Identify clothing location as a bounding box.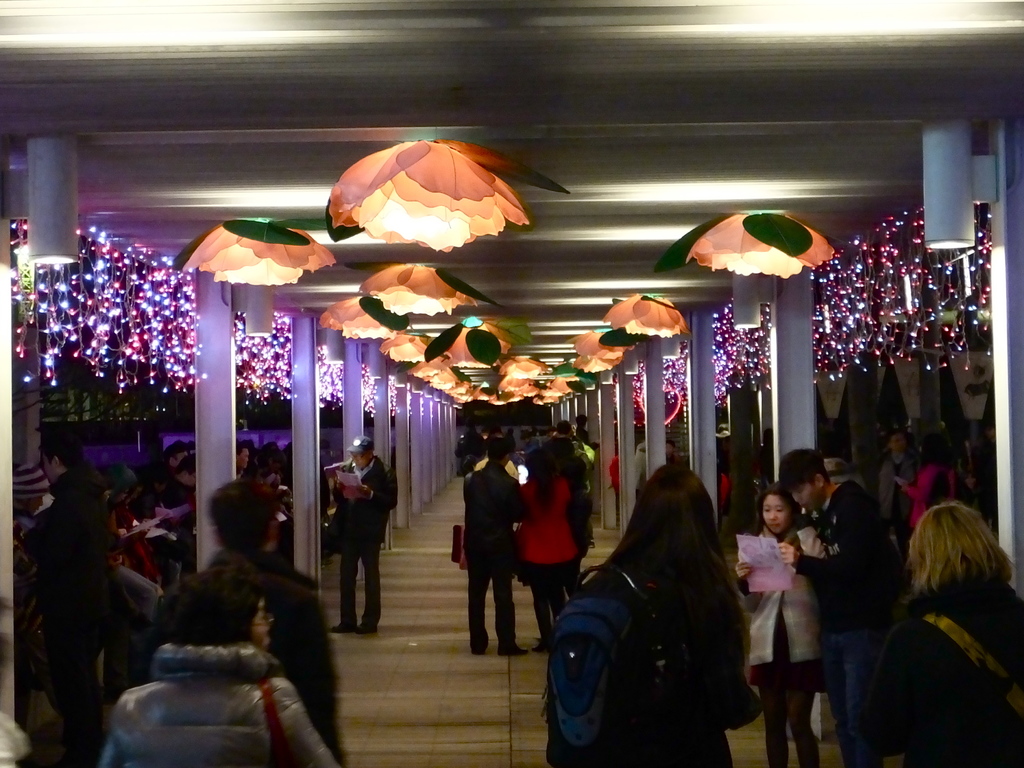
region(547, 559, 744, 767).
